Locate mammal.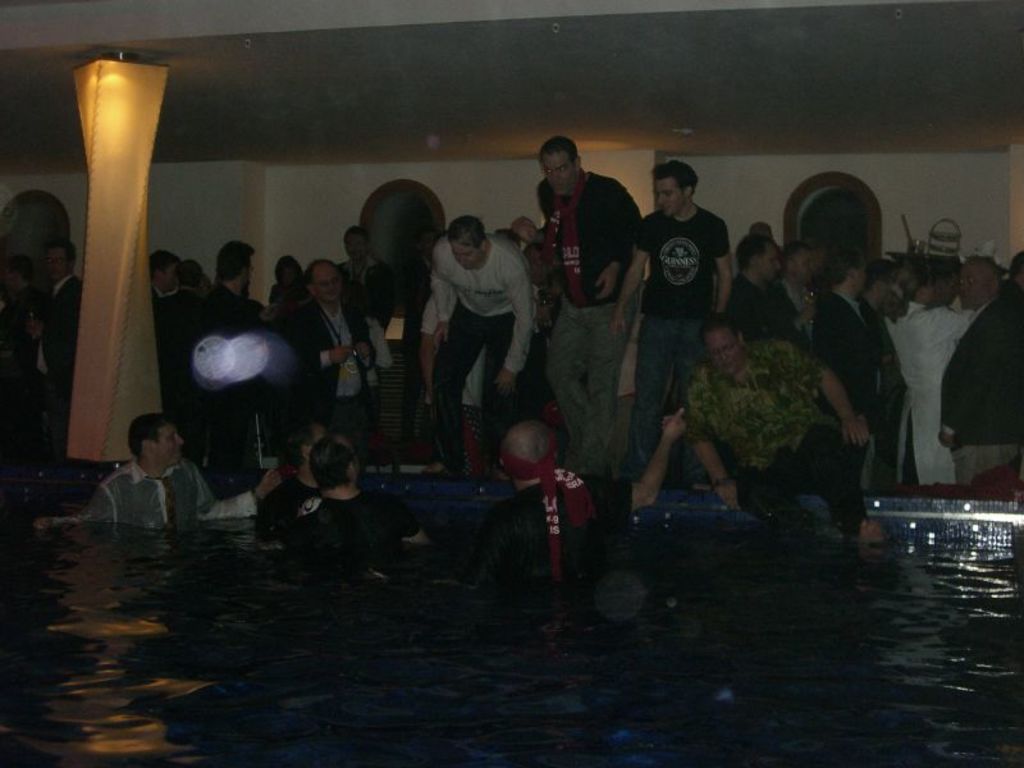
Bounding box: detection(421, 201, 539, 454).
